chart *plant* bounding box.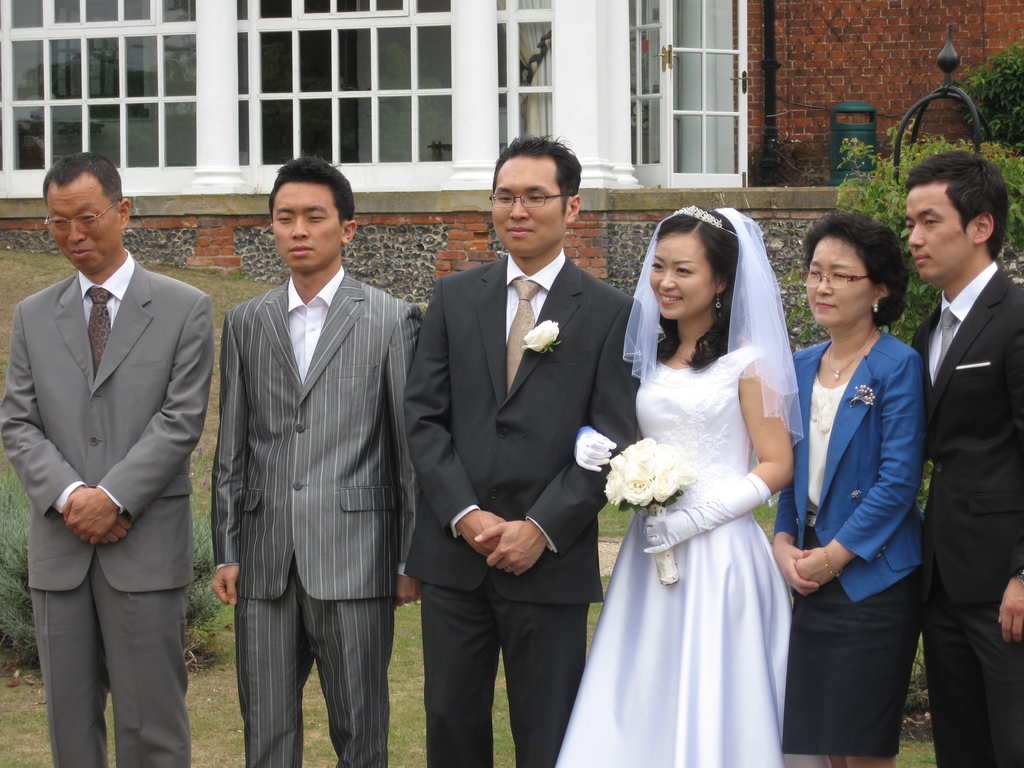
Charted: bbox=(955, 35, 1023, 148).
